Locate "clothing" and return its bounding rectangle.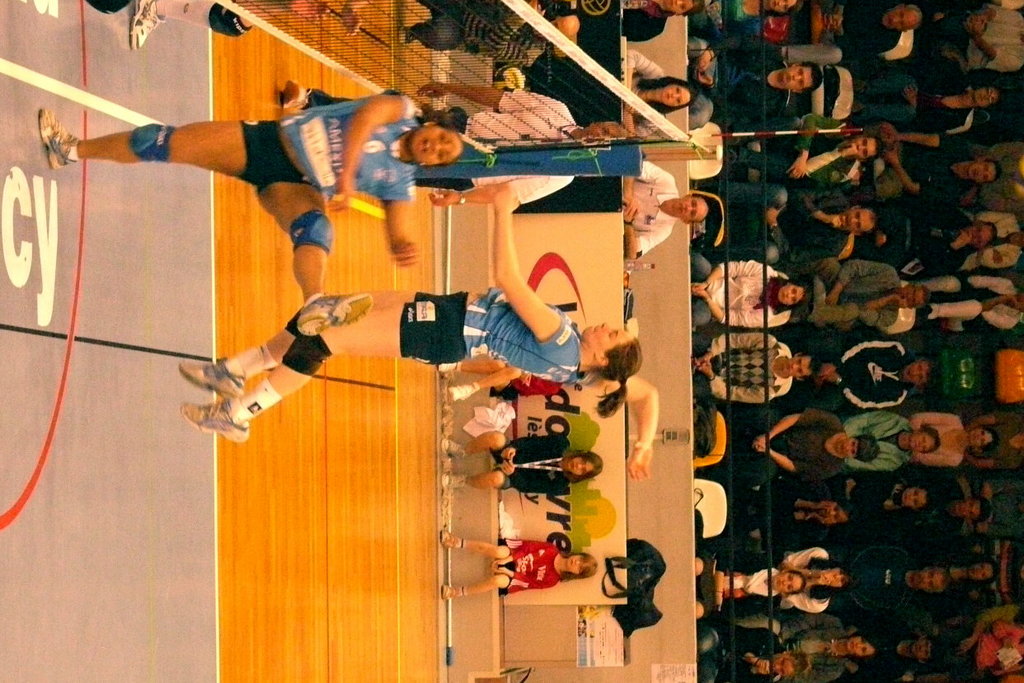
bbox=[688, 246, 789, 326].
